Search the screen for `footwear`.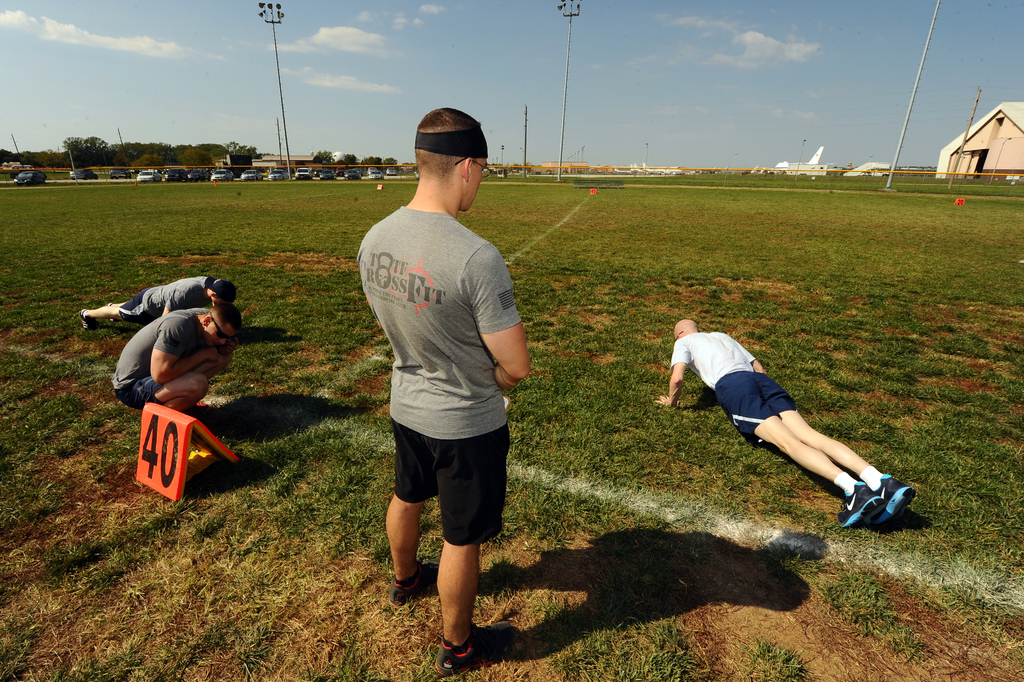
Found at x1=847 y1=471 x2=925 y2=535.
